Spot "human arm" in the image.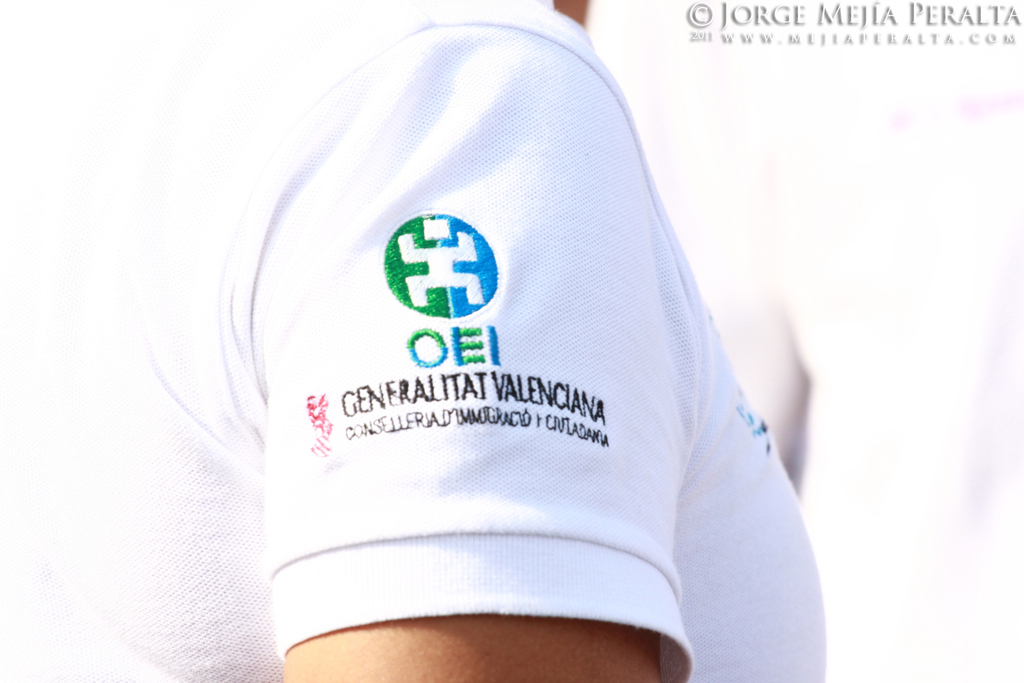
"human arm" found at box(257, 24, 693, 682).
